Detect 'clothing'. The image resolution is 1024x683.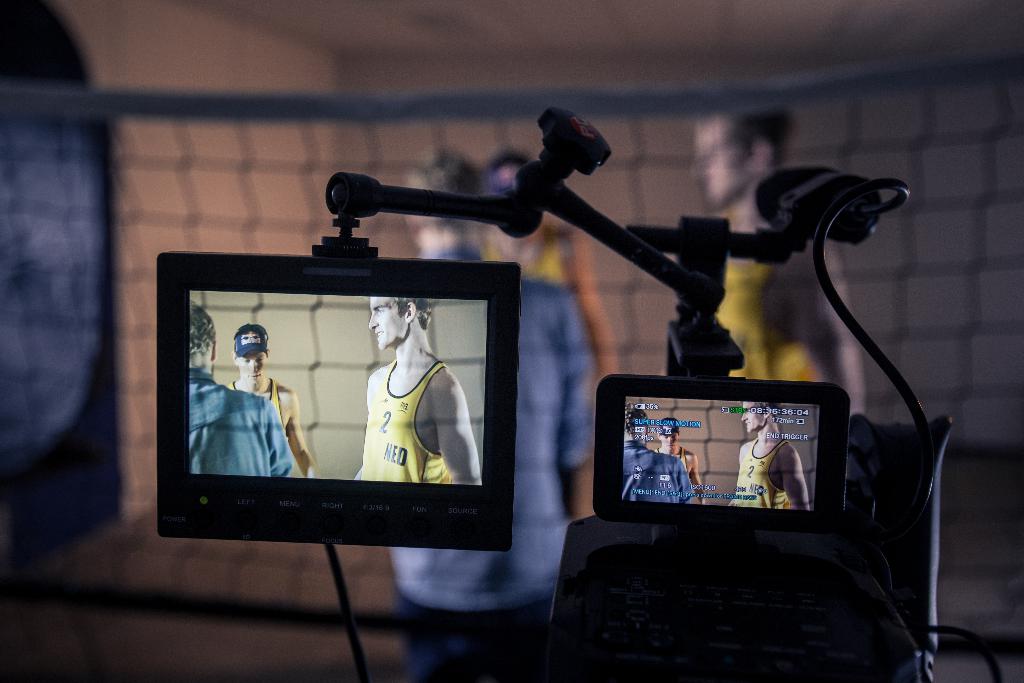
Rect(625, 443, 685, 502).
